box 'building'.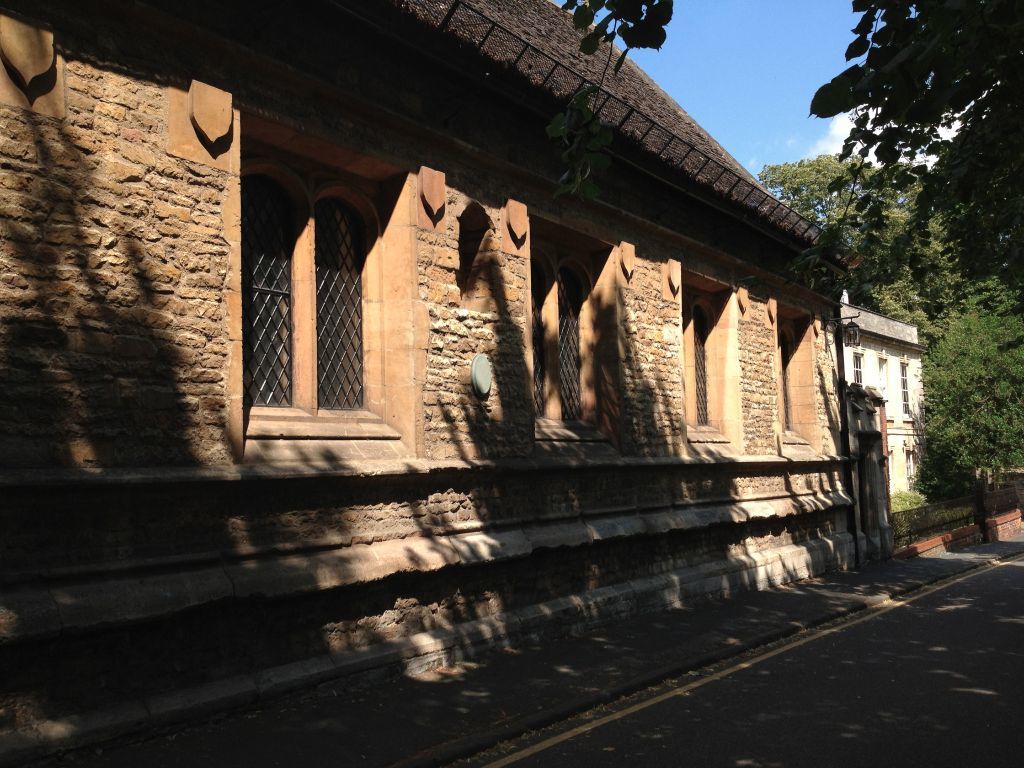
(x1=0, y1=0, x2=1021, y2=767).
